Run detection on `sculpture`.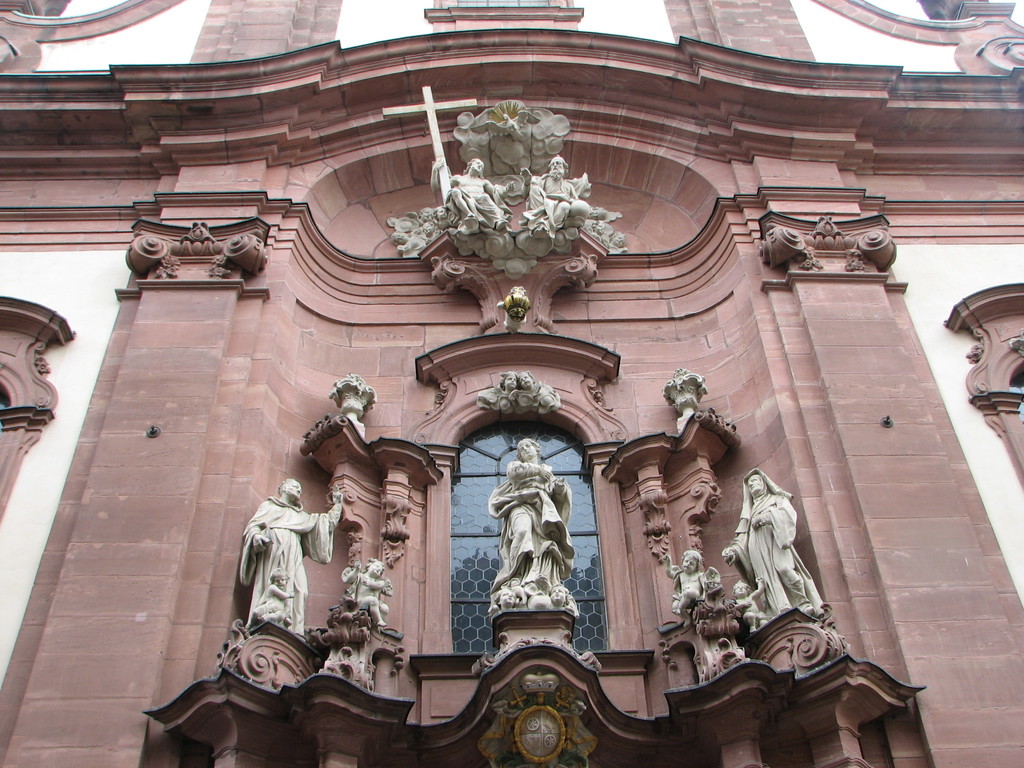
Result: x1=659, y1=358, x2=728, y2=433.
